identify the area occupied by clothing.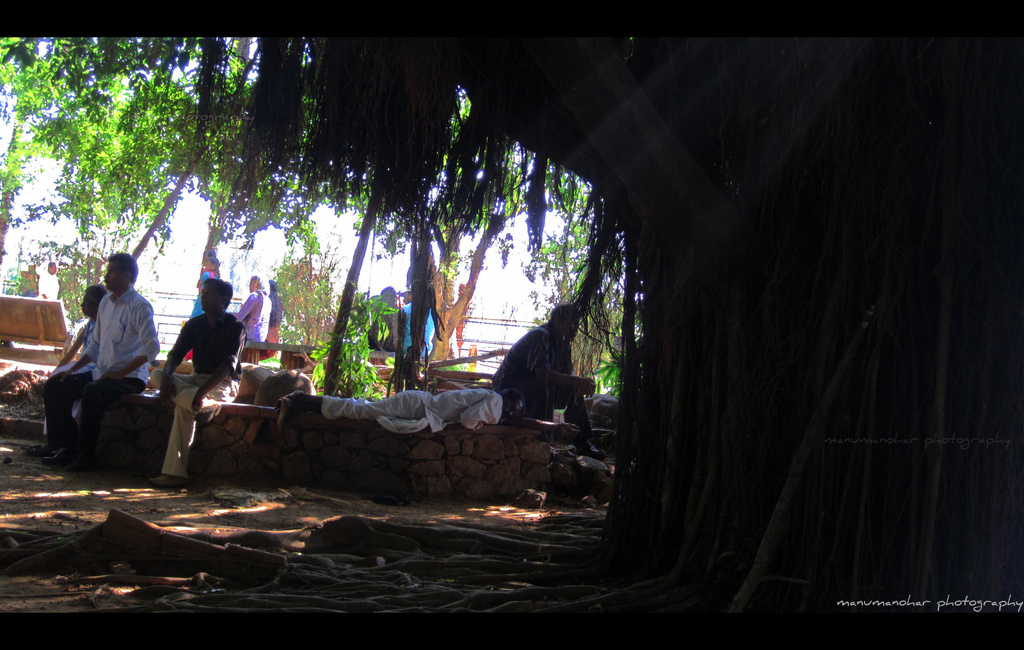
Area: 198:266:203:297.
